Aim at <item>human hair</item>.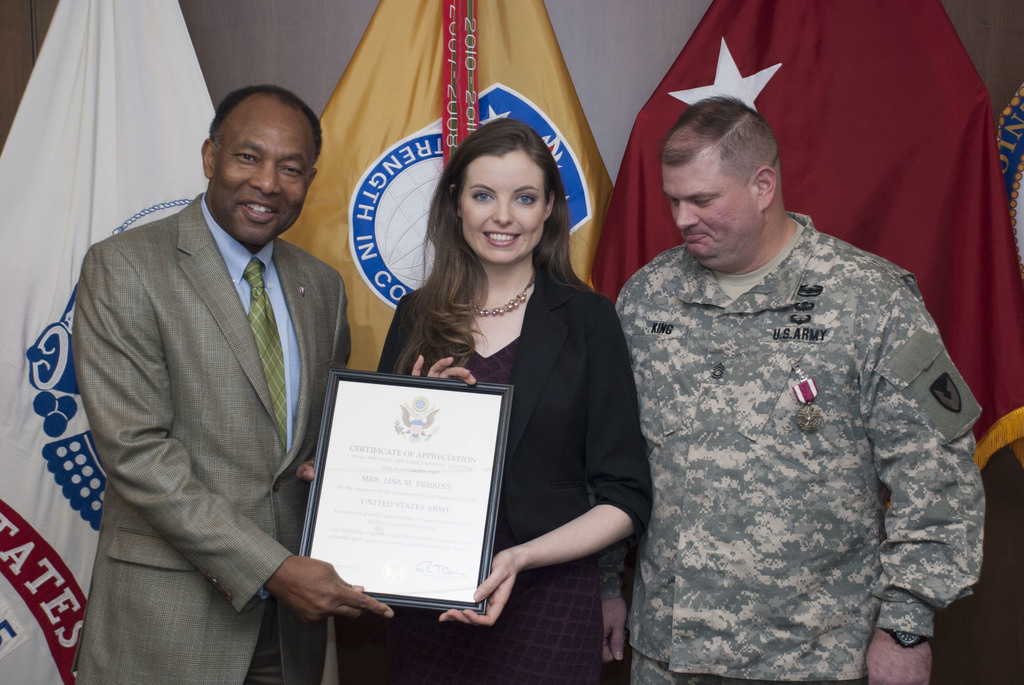
Aimed at {"x1": 210, "y1": 85, "x2": 324, "y2": 165}.
